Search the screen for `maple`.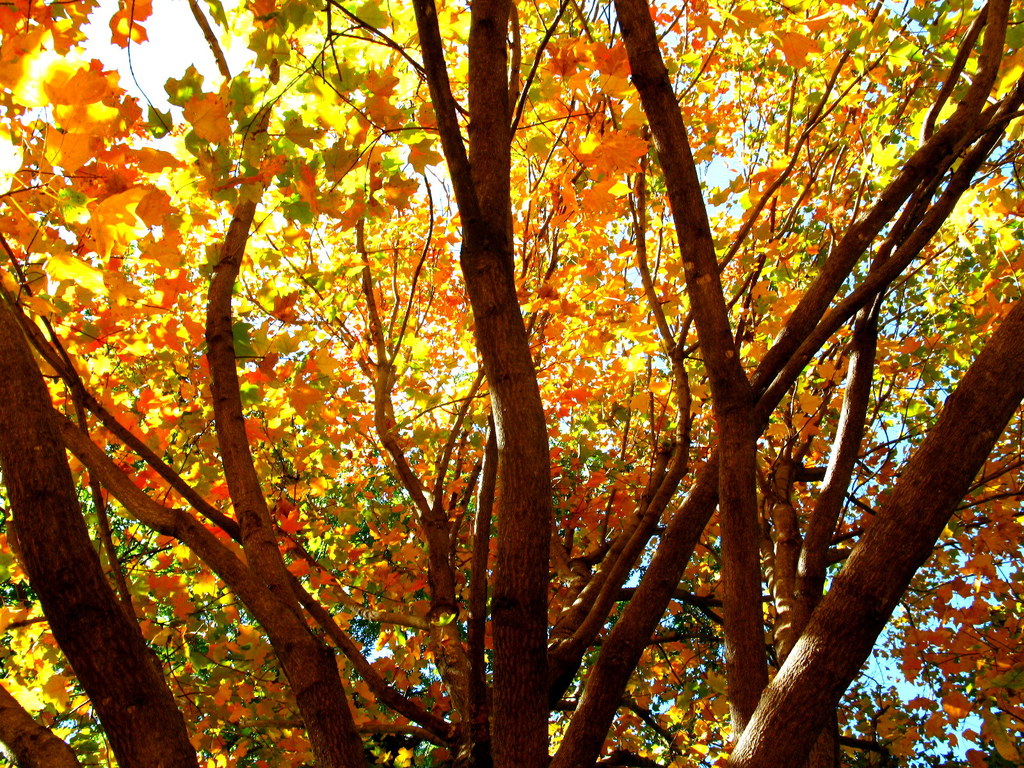
Found at <region>21, 29, 962, 767</region>.
